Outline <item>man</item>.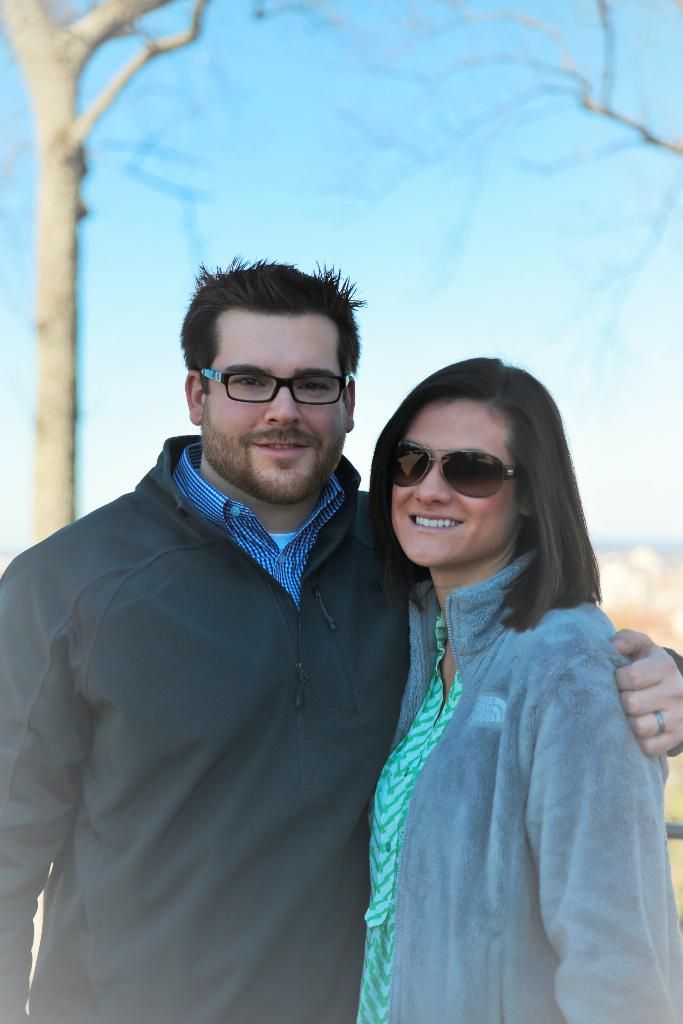
Outline: Rect(0, 255, 682, 1023).
